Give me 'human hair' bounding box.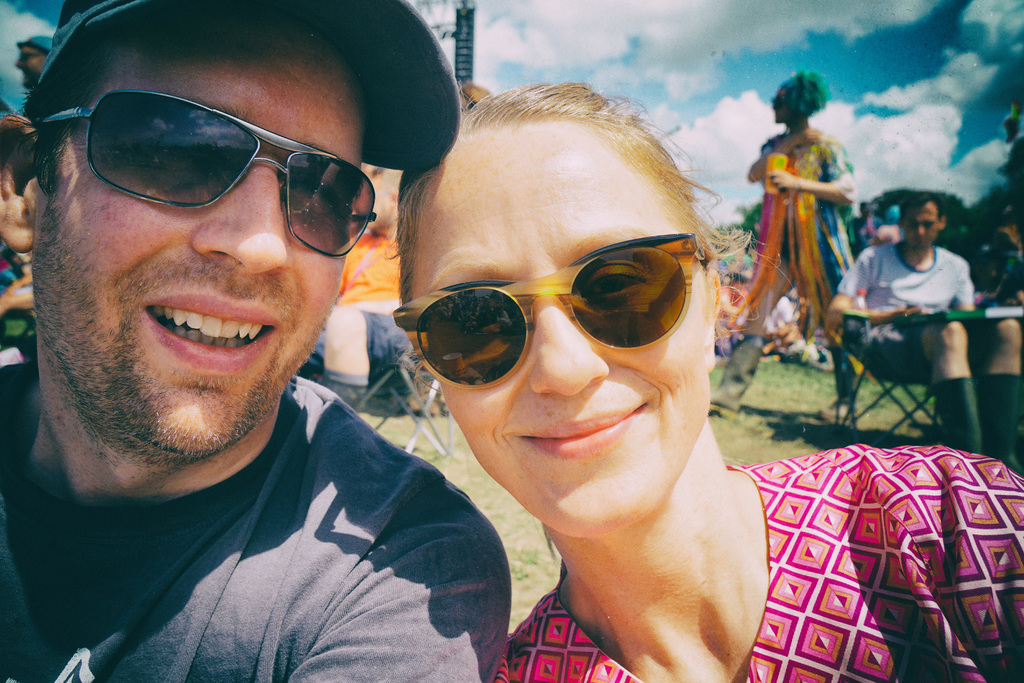
<bbox>0, 0, 230, 199</bbox>.
